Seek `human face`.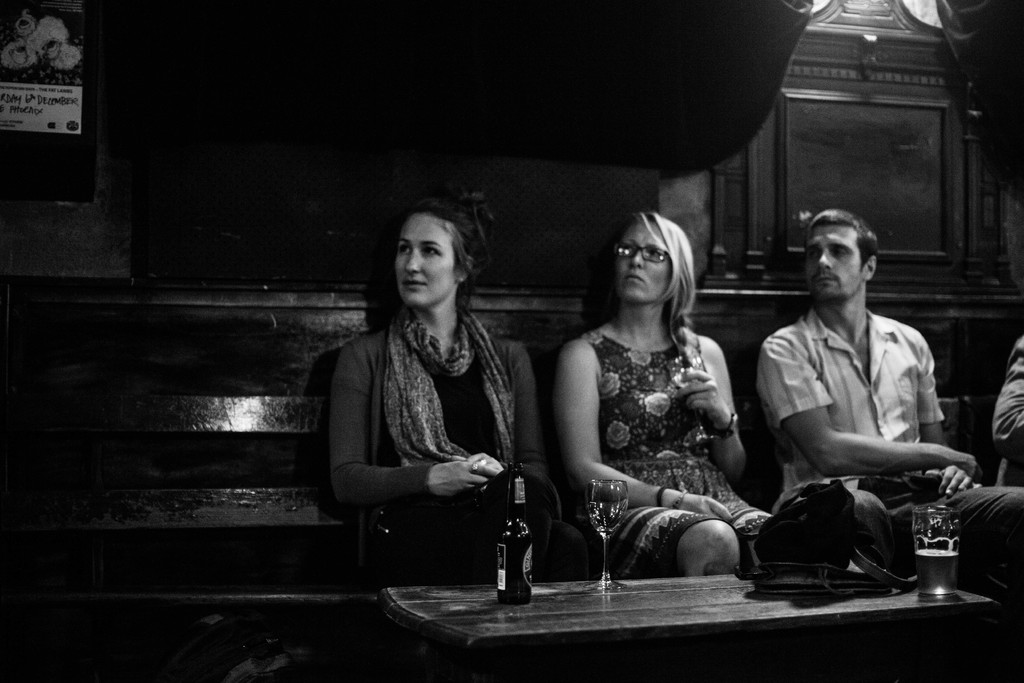
<box>612,223,675,307</box>.
